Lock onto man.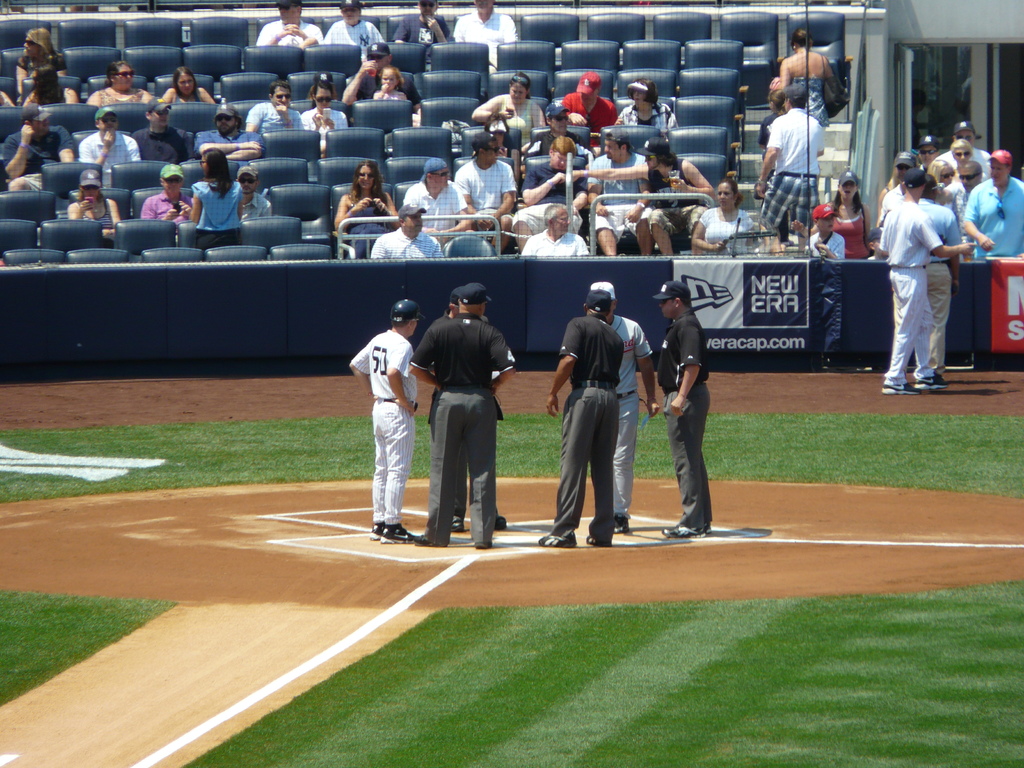
Locked: [x1=390, y1=0, x2=449, y2=47].
